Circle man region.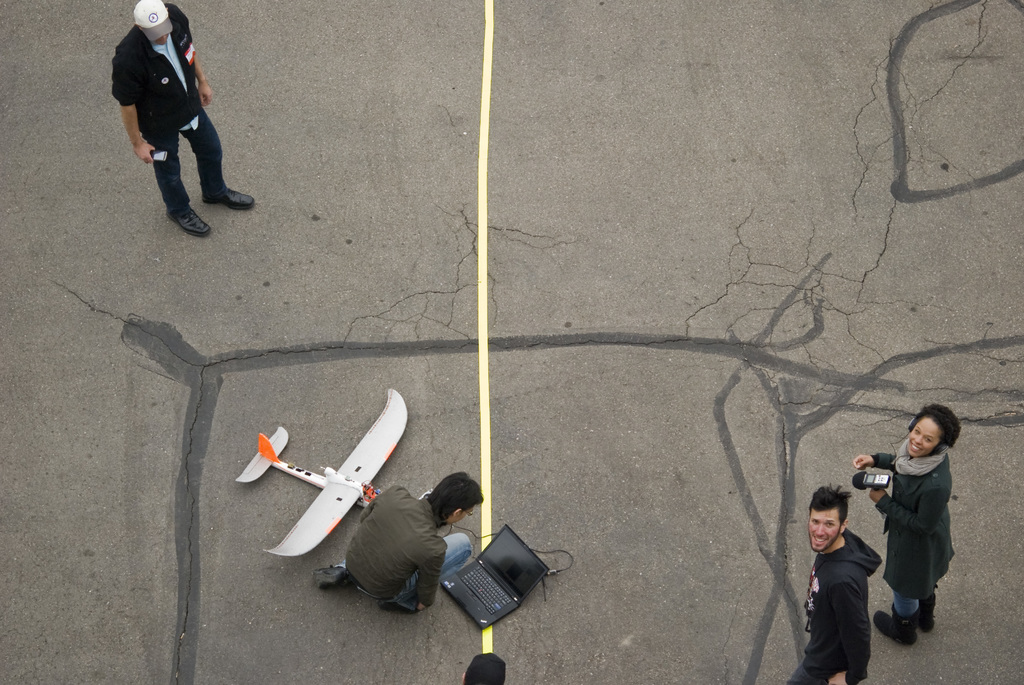
Region: 310/473/481/611.
